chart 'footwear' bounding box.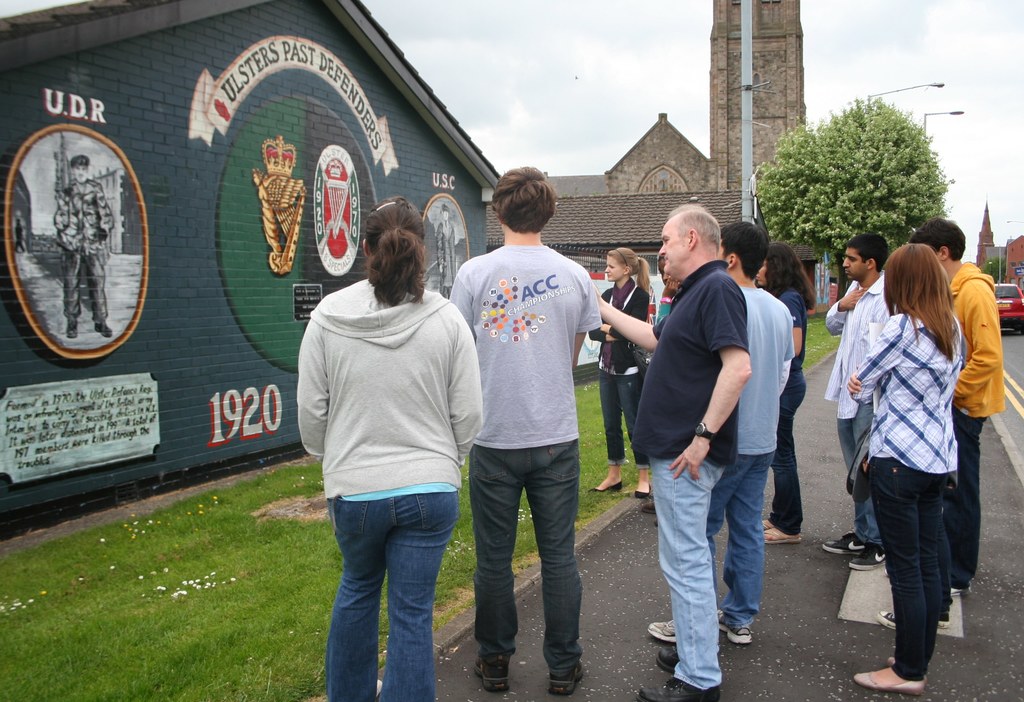
Charted: bbox=[546, 661, 589, 698].
